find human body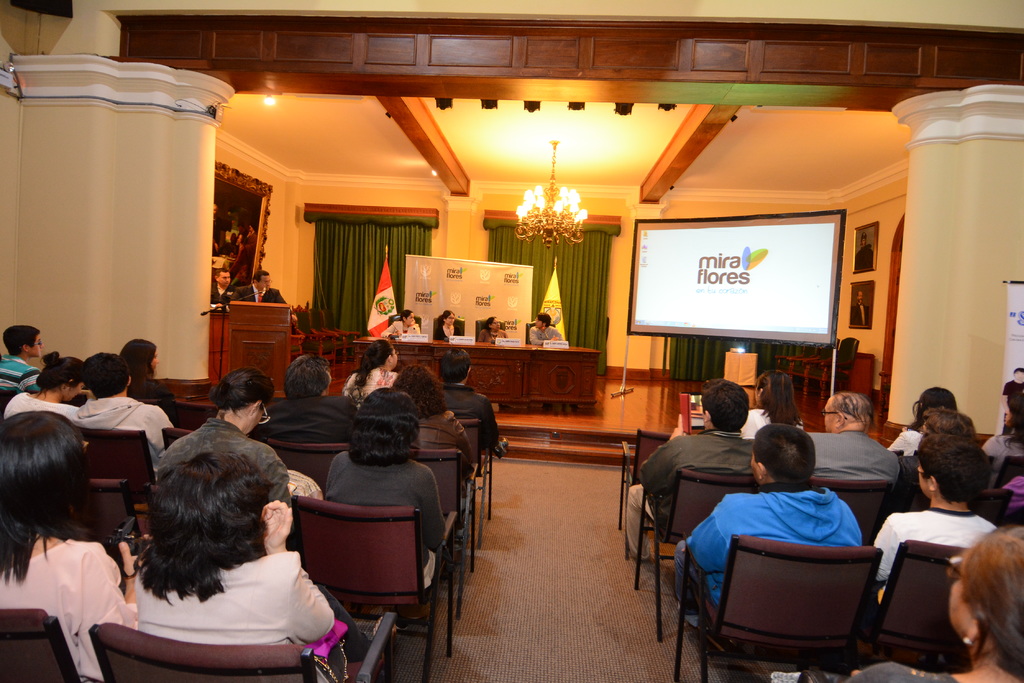
433/299/470/339
